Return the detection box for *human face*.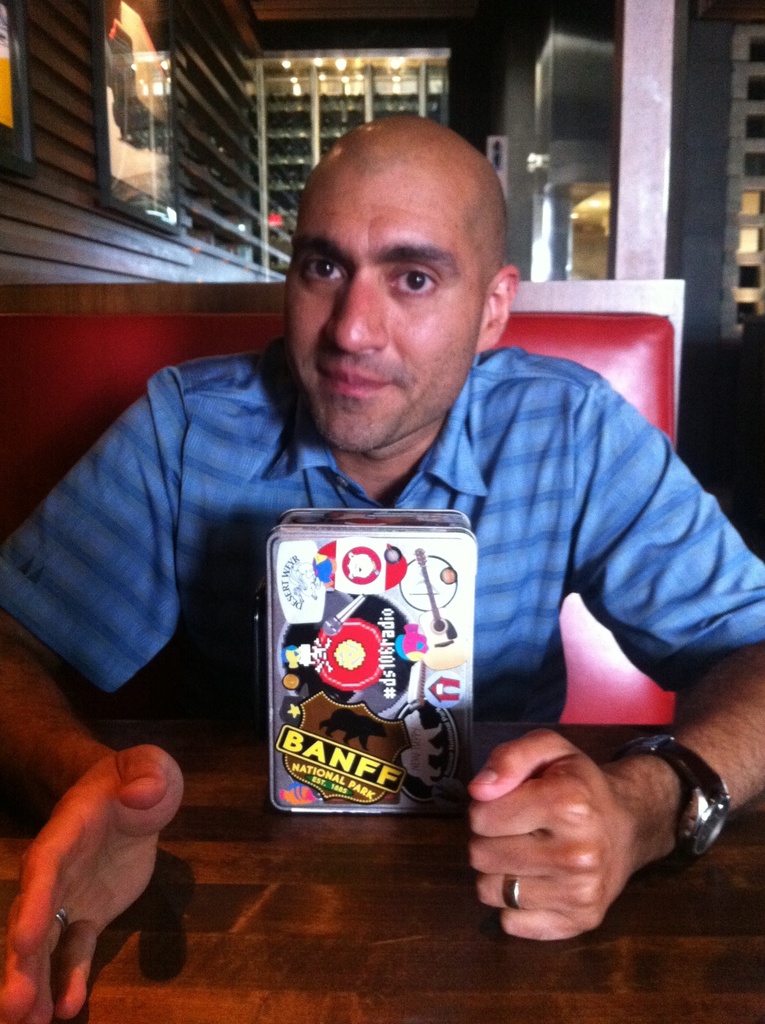
l=288, t=181, r=470, b=449.
